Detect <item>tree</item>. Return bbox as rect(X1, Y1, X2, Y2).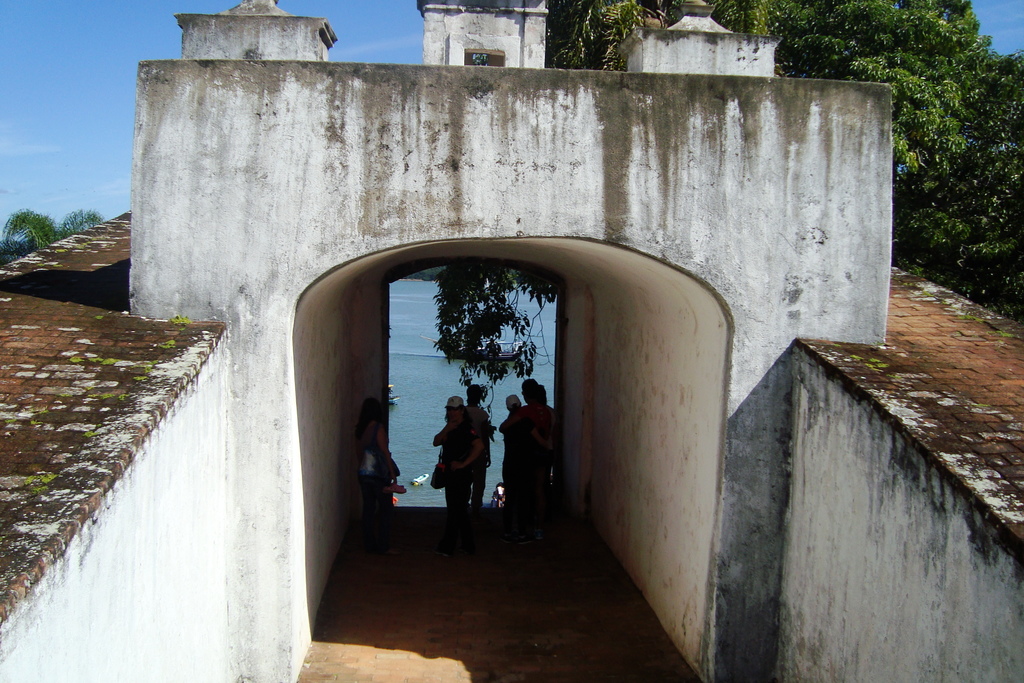
rect(0, 205, 107, 261).
